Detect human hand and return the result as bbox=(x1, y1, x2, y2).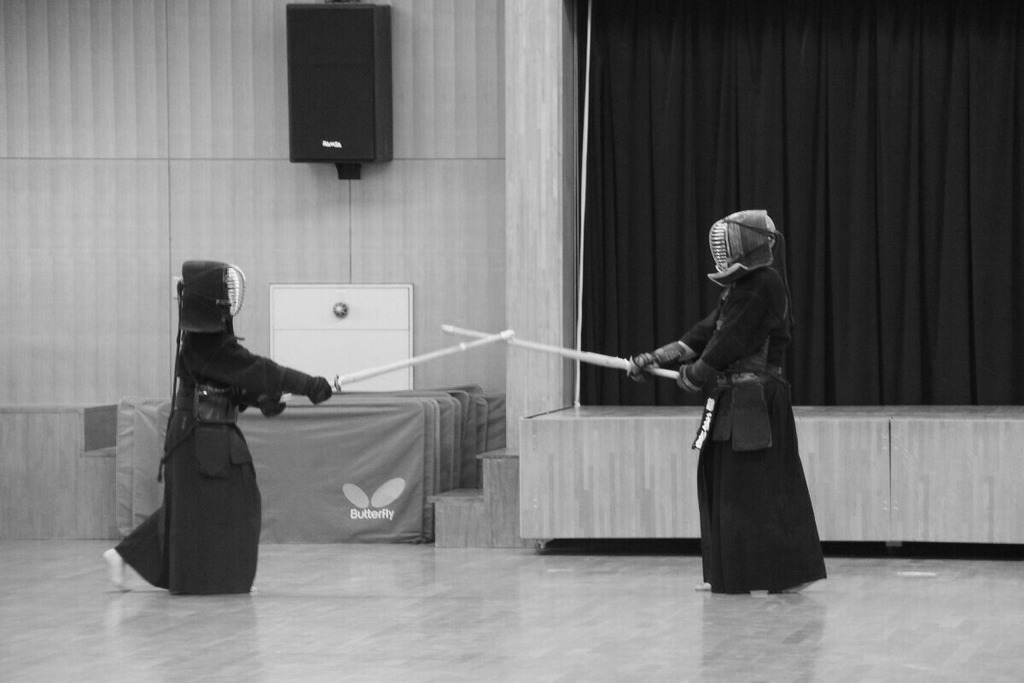
bbox=(304, 375, 333, 405).
